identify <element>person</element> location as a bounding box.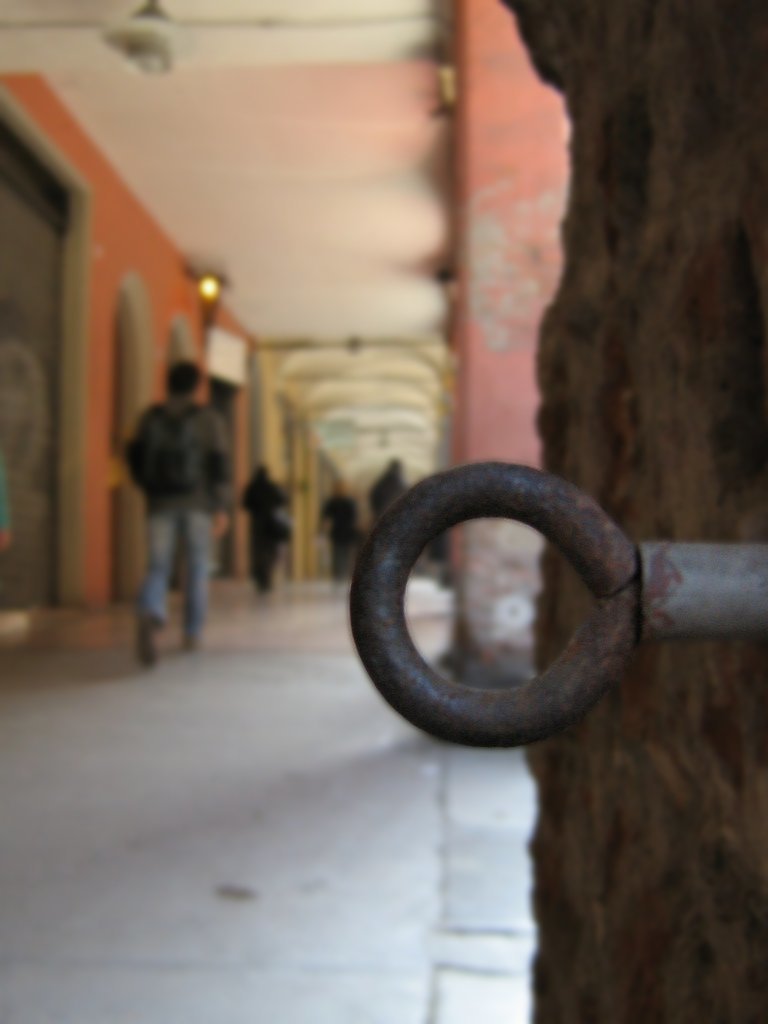
pyautogui.locateOnScreen(364, 450, 405, 530).
